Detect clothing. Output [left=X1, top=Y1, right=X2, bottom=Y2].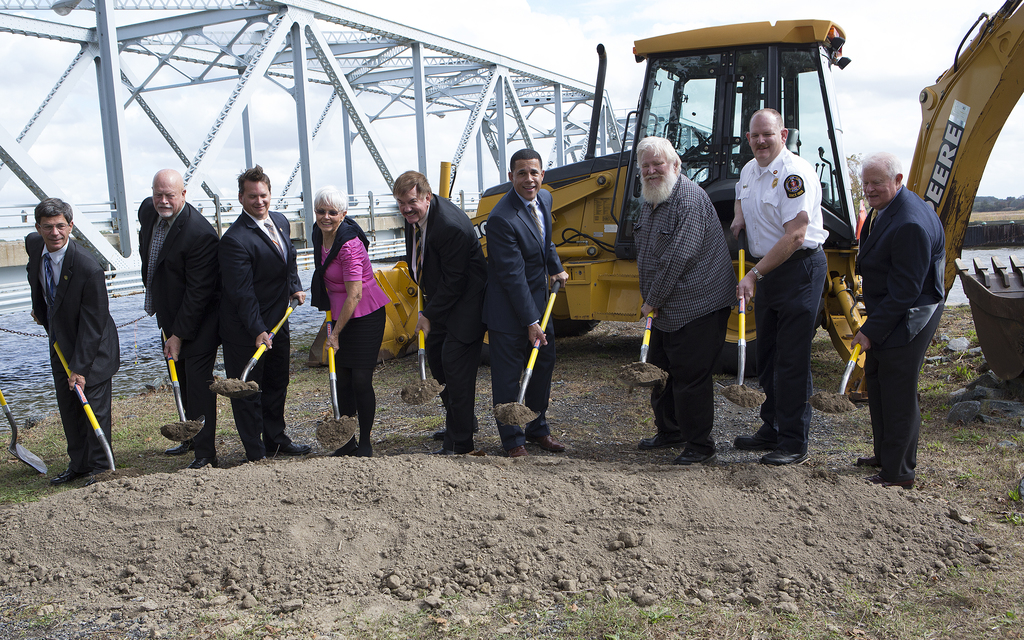
[left=220, top=209, right=300, bottom=445].
